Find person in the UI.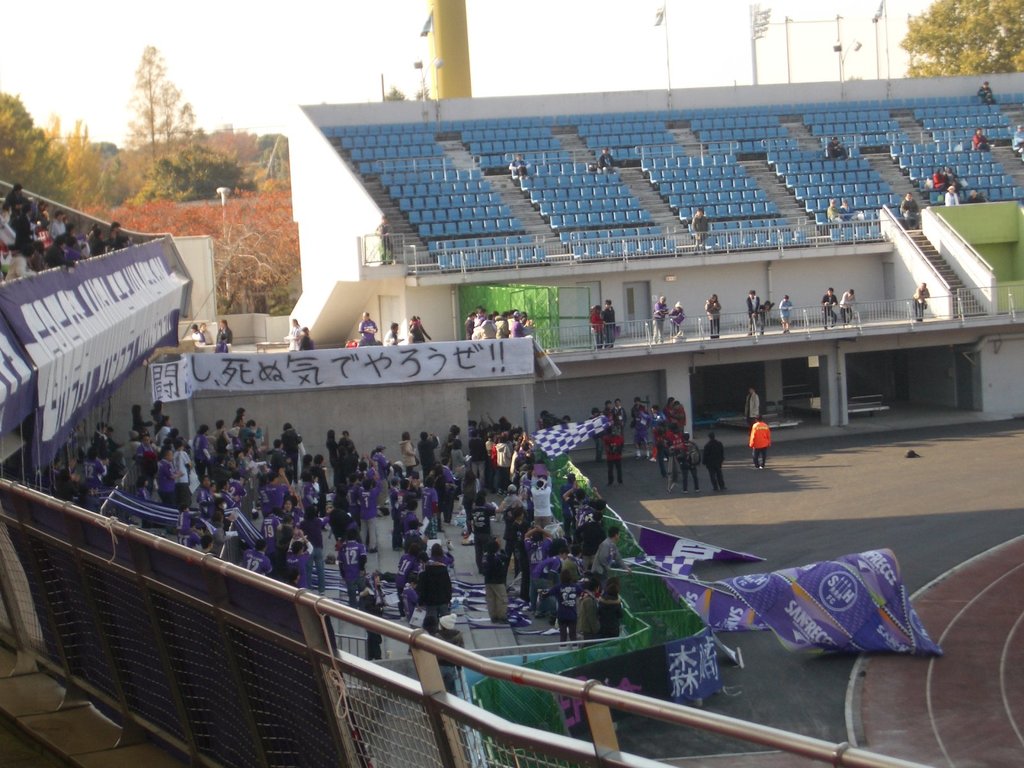
UI element at [x1=739, y1=379, x2=777, y2=420].
